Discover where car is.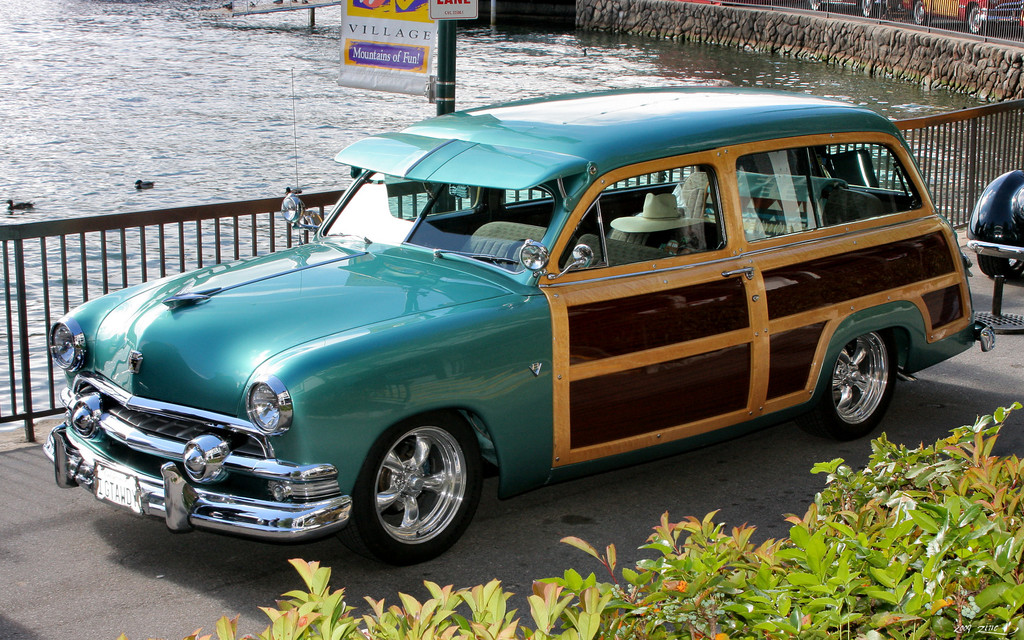
Discovered at detection(808, 0, 893, 17).
